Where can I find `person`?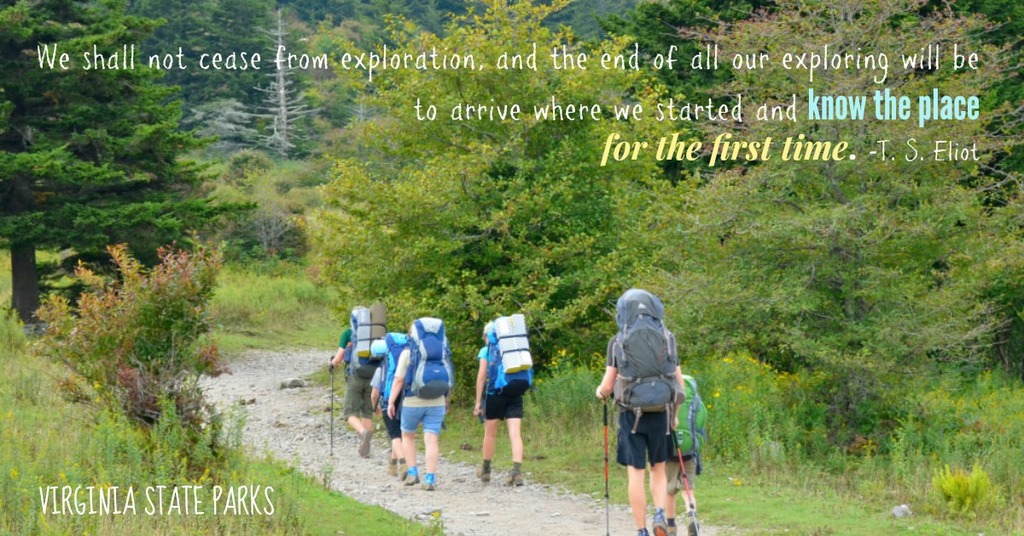
You can find it at select_region(602, 273, 701, 533).
